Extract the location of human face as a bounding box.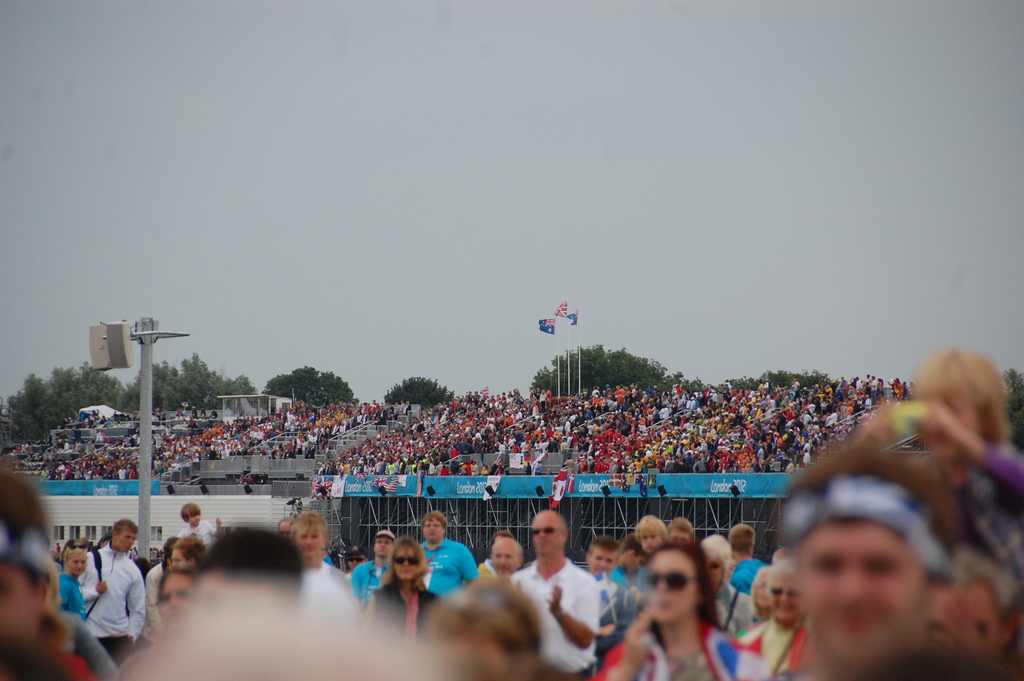
pyautogui.locateOnScreen(532, 516, 561, 556).
